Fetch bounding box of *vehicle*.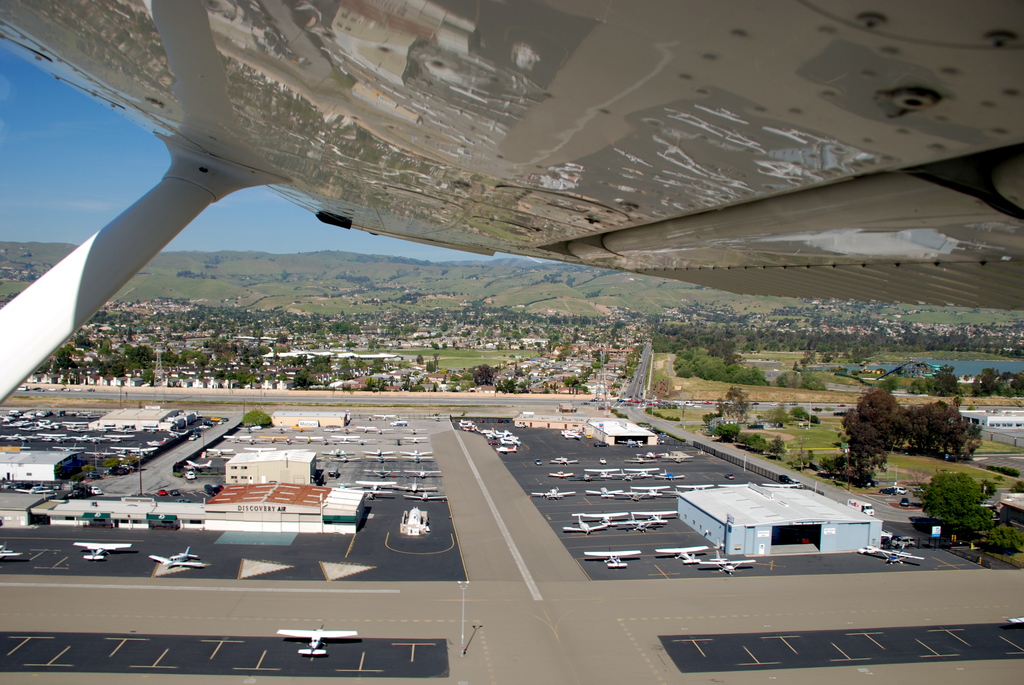
Bbox: pyautogui.locateOnScreen(577, 510, 635, 524).
